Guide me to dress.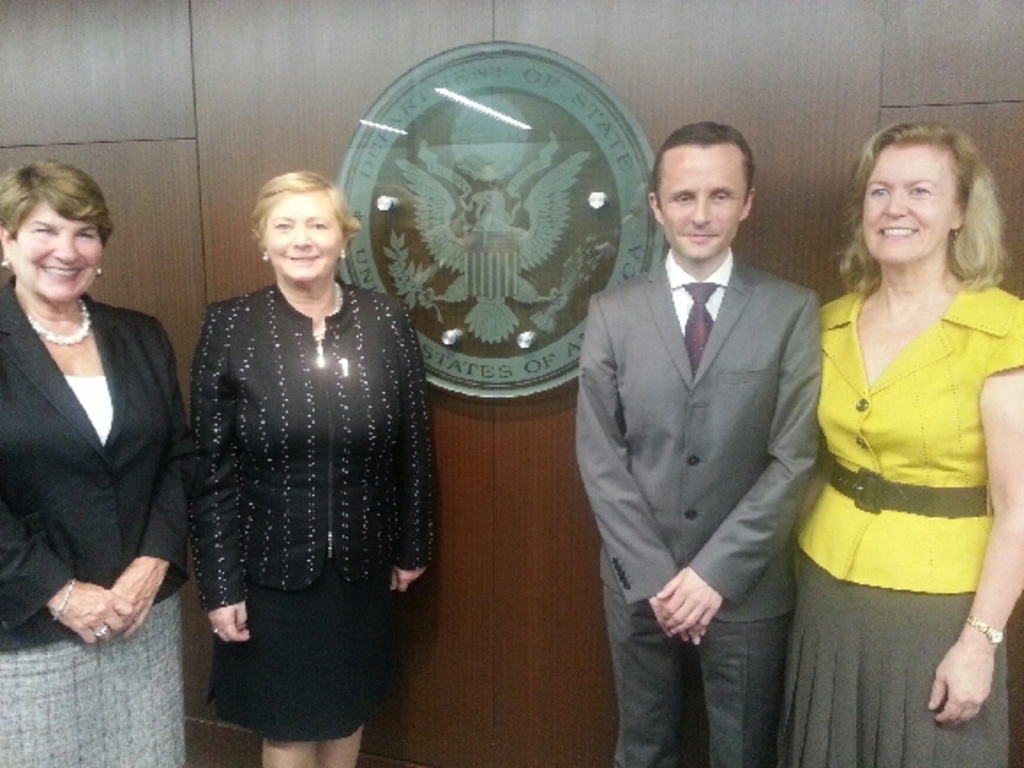
Guidance: region(184, 275, 438, 740).
